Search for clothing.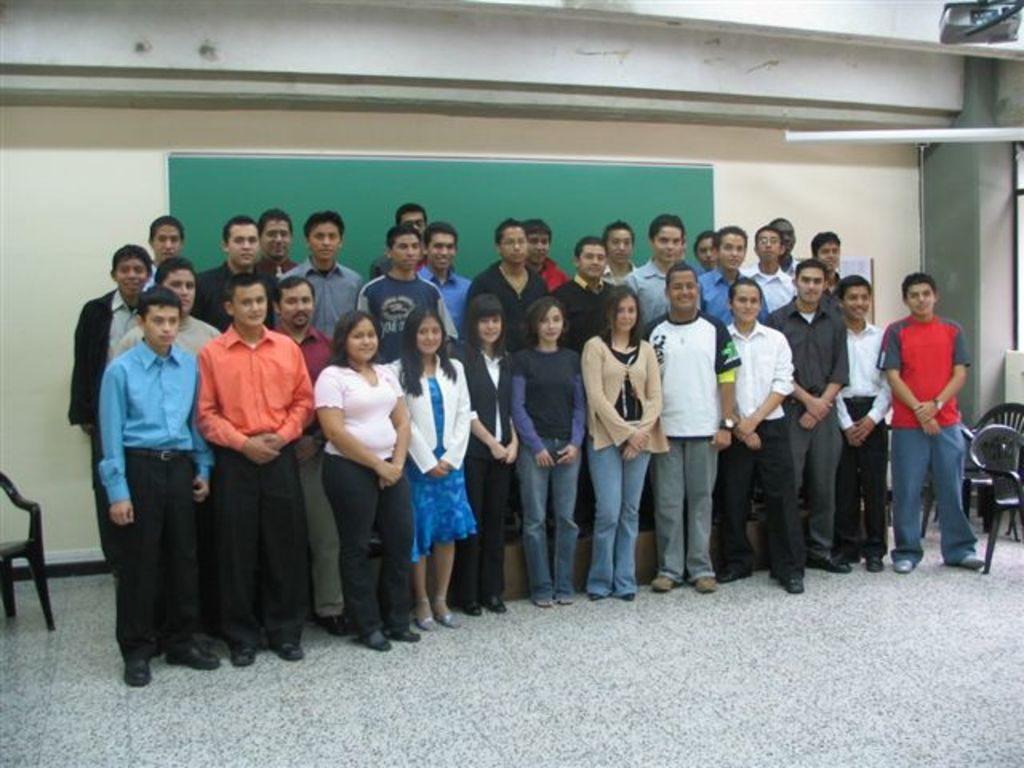
Found at 501, 336, 587, 597.
